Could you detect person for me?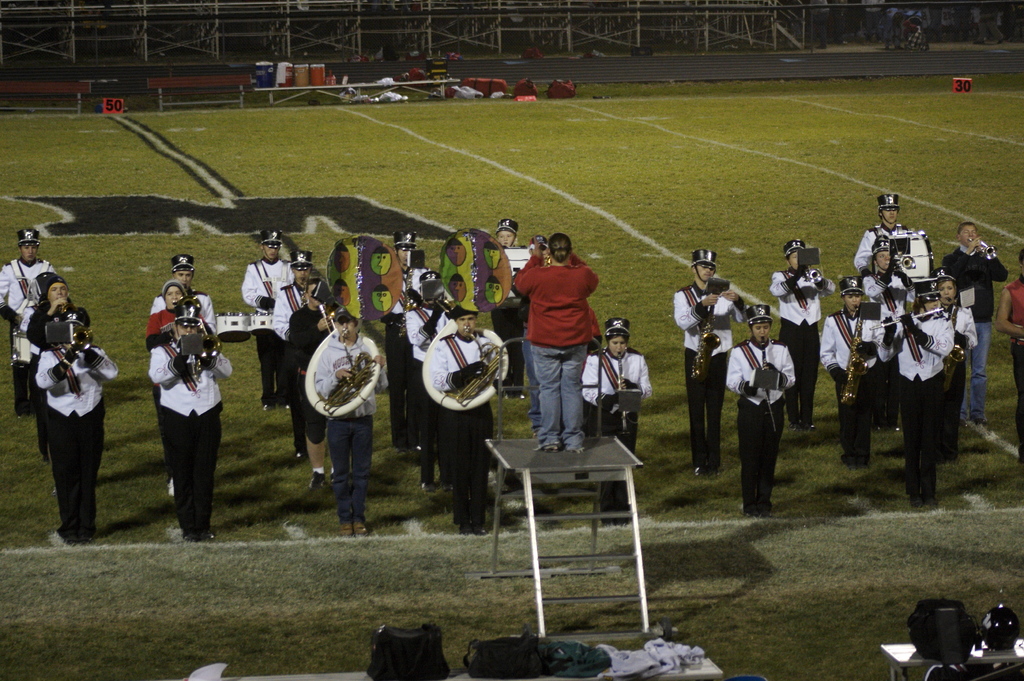
Detection result: l=440, t=291, r=510, b=531.
